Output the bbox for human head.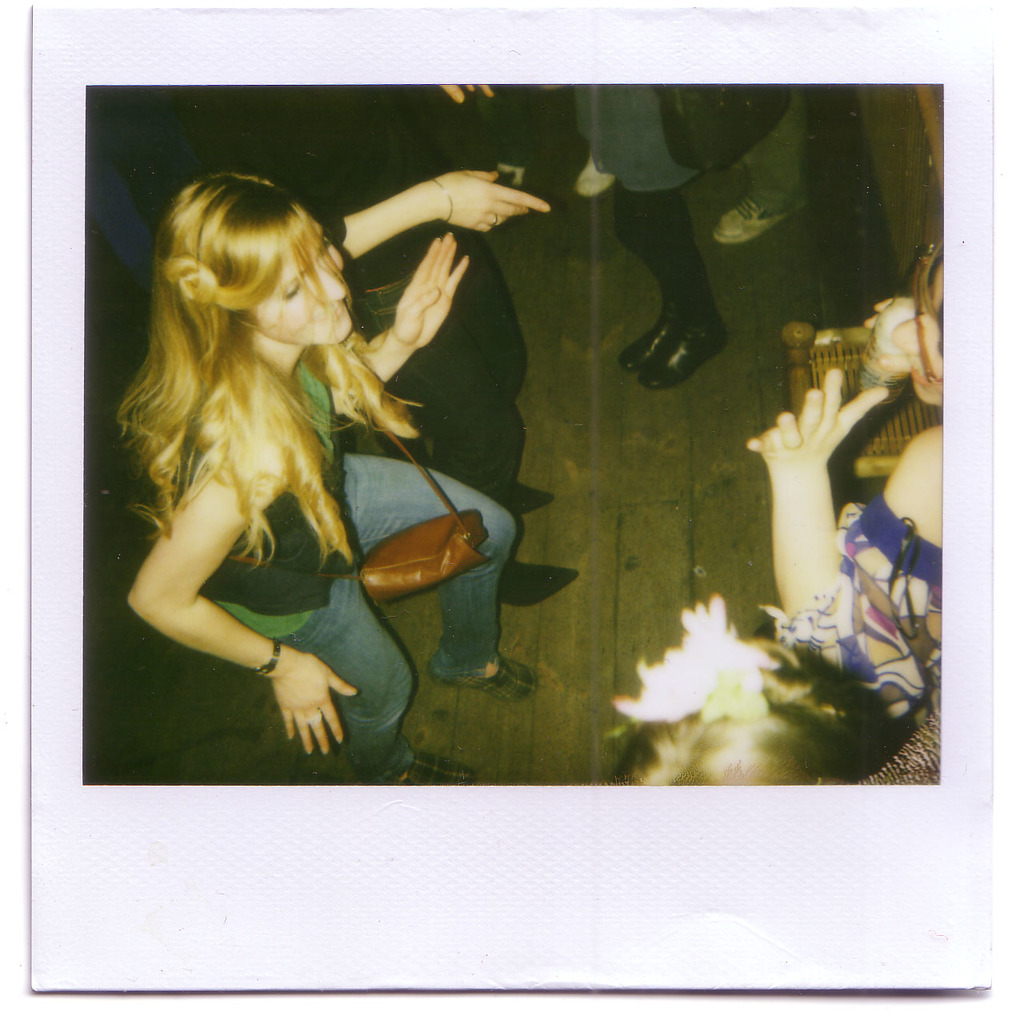
bbox=[890, 242, 942, 402].
